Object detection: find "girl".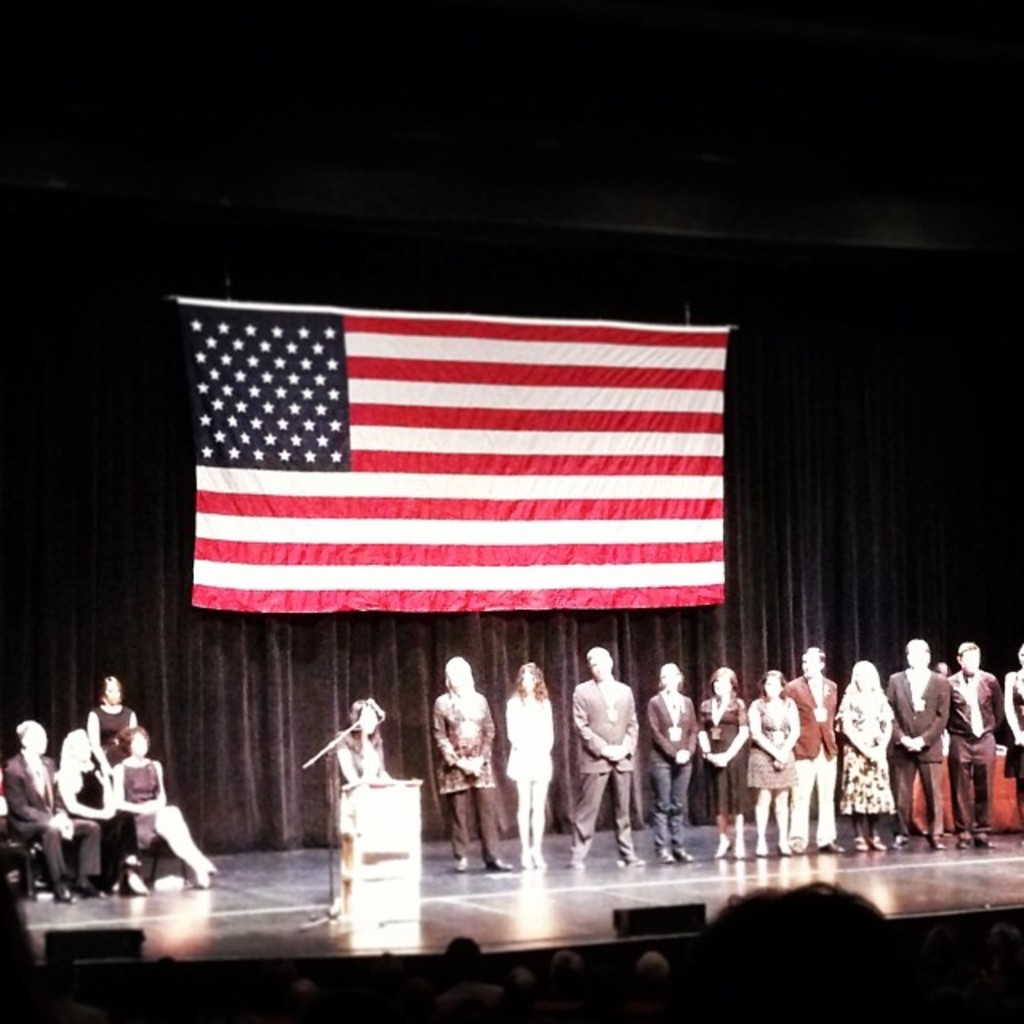
bbox=(85, 680, 138, 781).
